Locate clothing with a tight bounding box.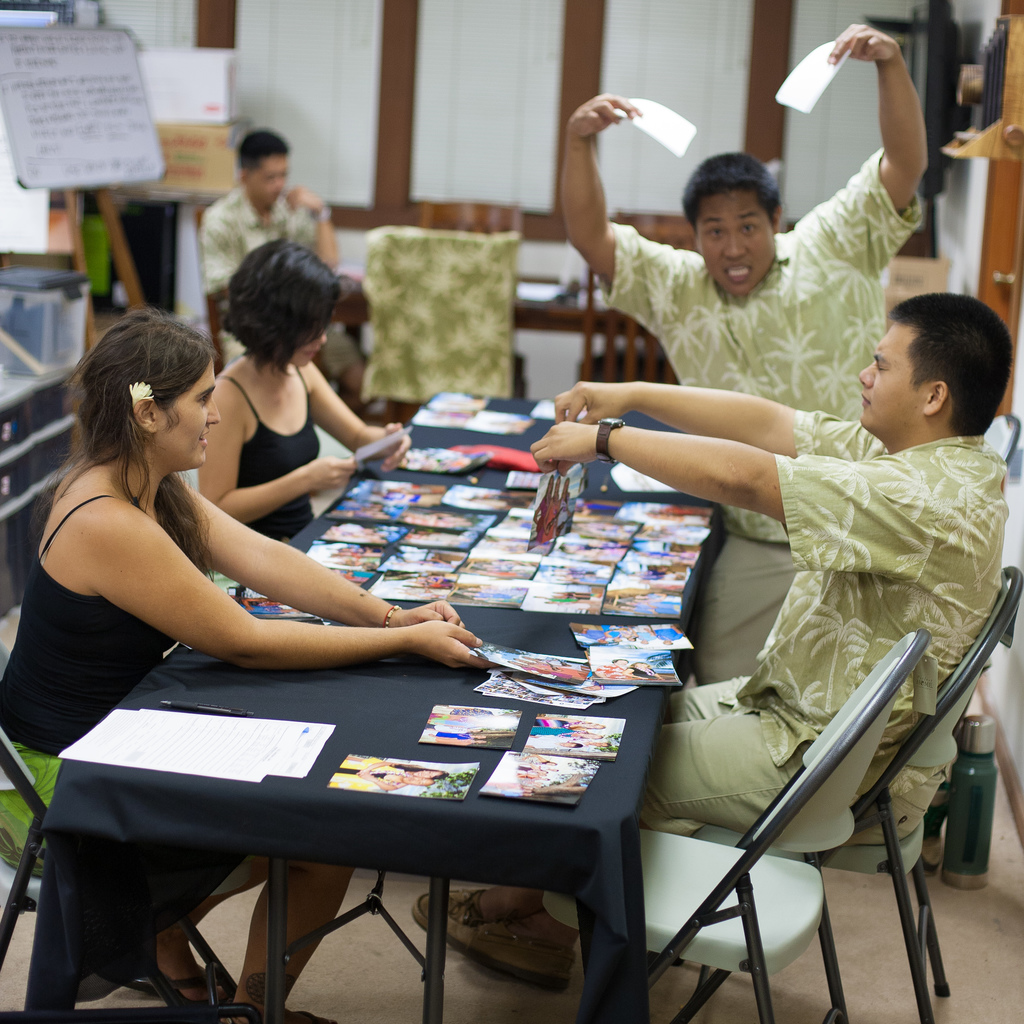
[203, 183, 301, 299].
